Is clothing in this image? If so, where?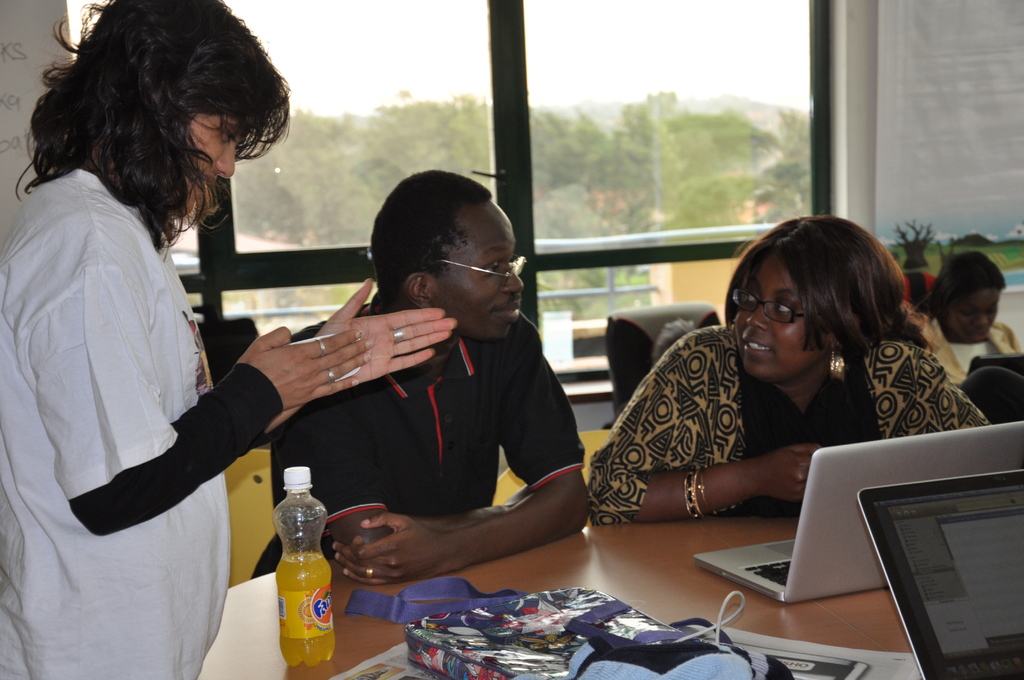
Yes, at (0, 163, 301, 679).
